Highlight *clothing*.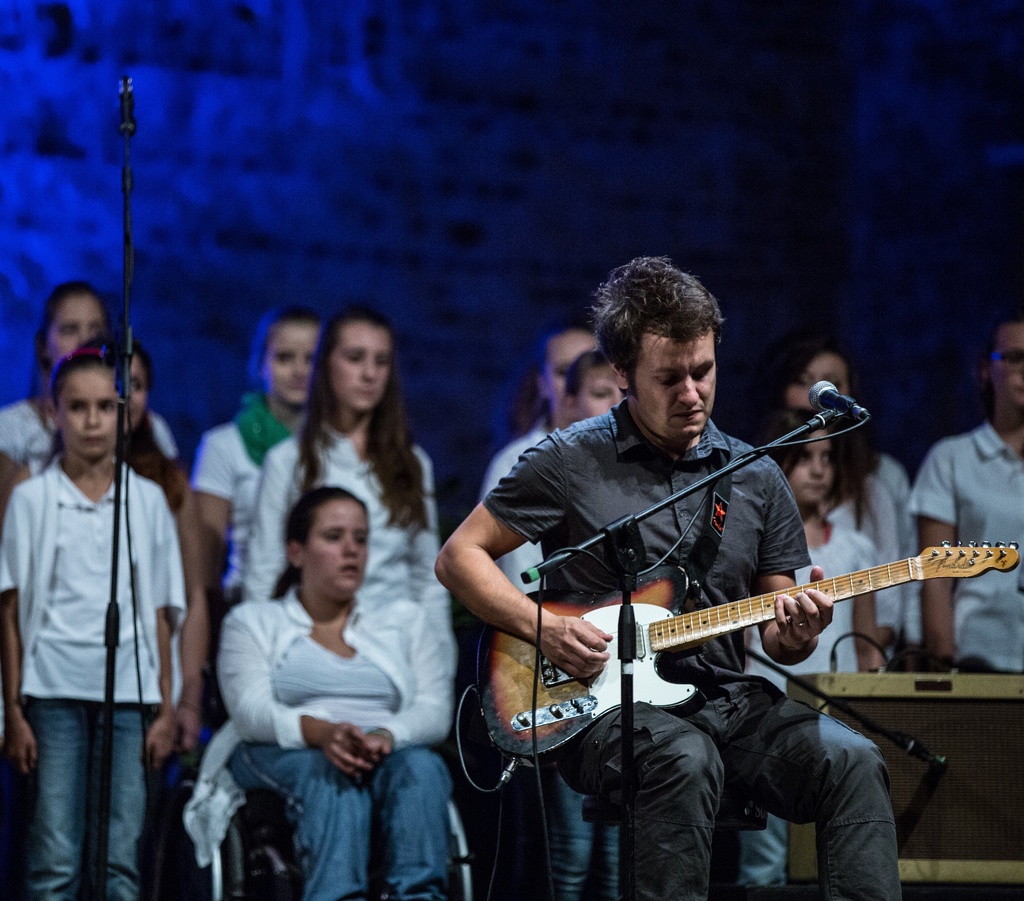
Highlighted region: x1=0 y1=459 x2=190 y2=900.
